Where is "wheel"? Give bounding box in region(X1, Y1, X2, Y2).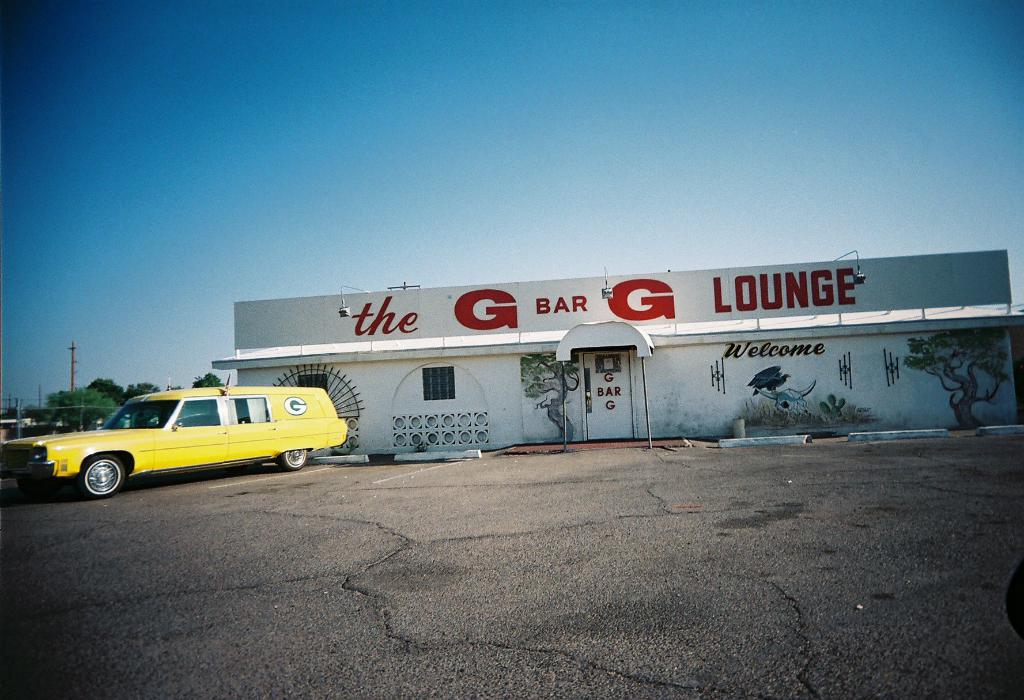
region(278, 448, 308, 469).
